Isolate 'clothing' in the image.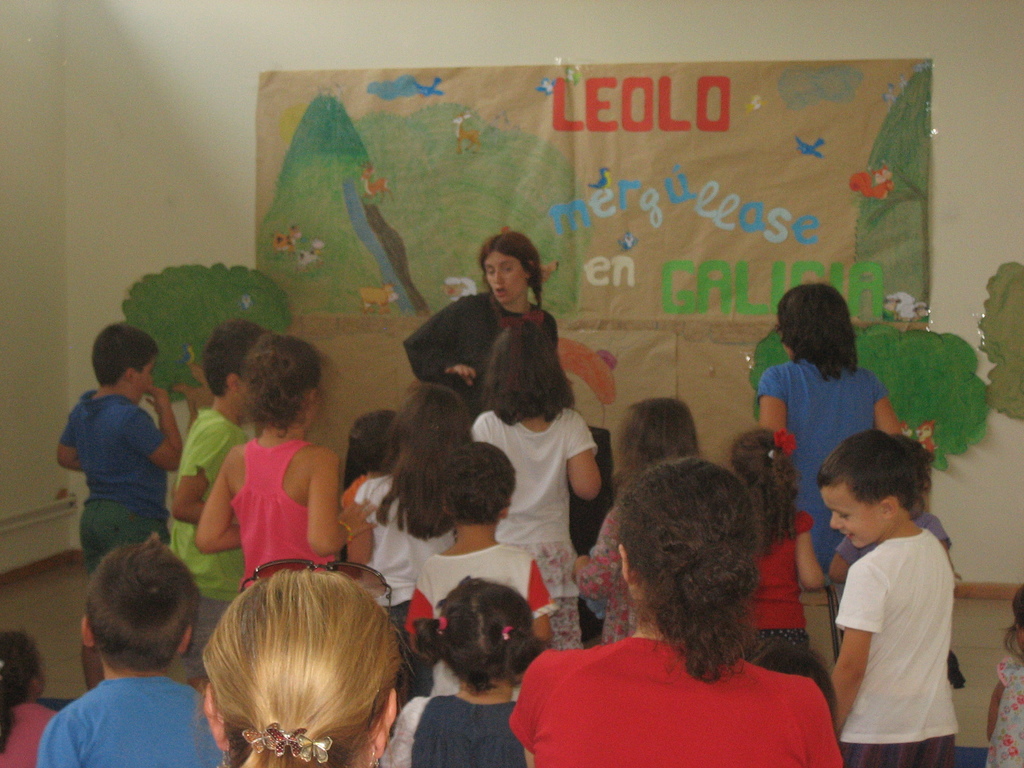
Isolated region: 565:515:657:647.
